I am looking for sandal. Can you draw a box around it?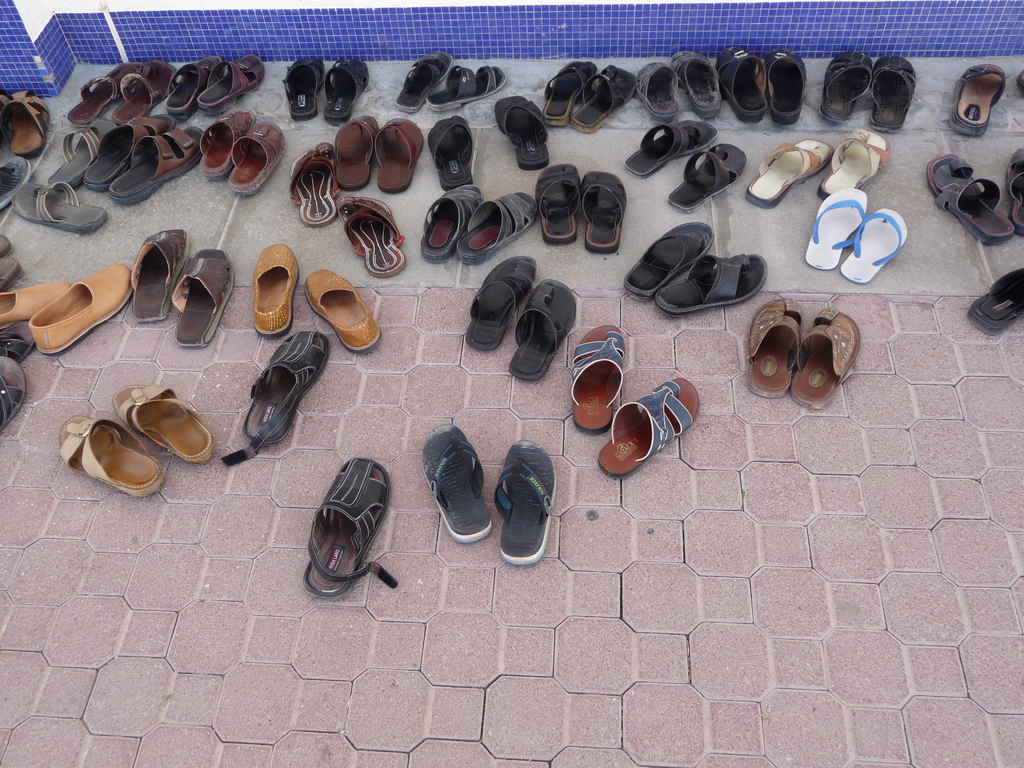
Sure, the bounding box is crop(495, 438, 555, 564).
